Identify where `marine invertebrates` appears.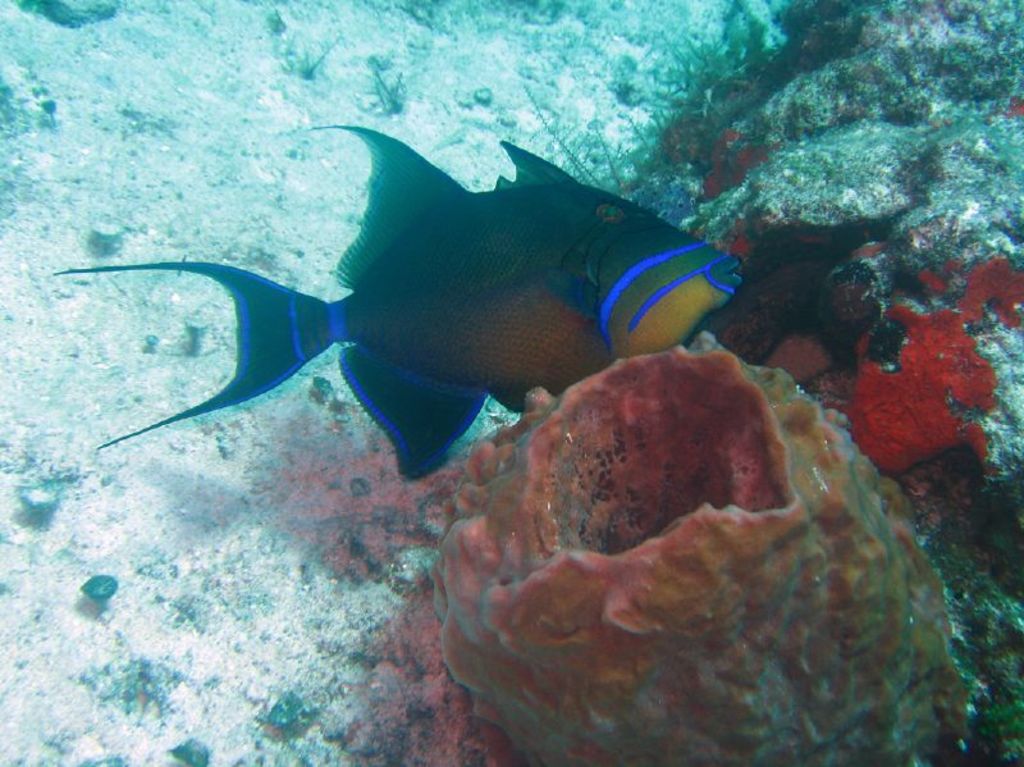
Appears at 444, 346, 972, 758.
